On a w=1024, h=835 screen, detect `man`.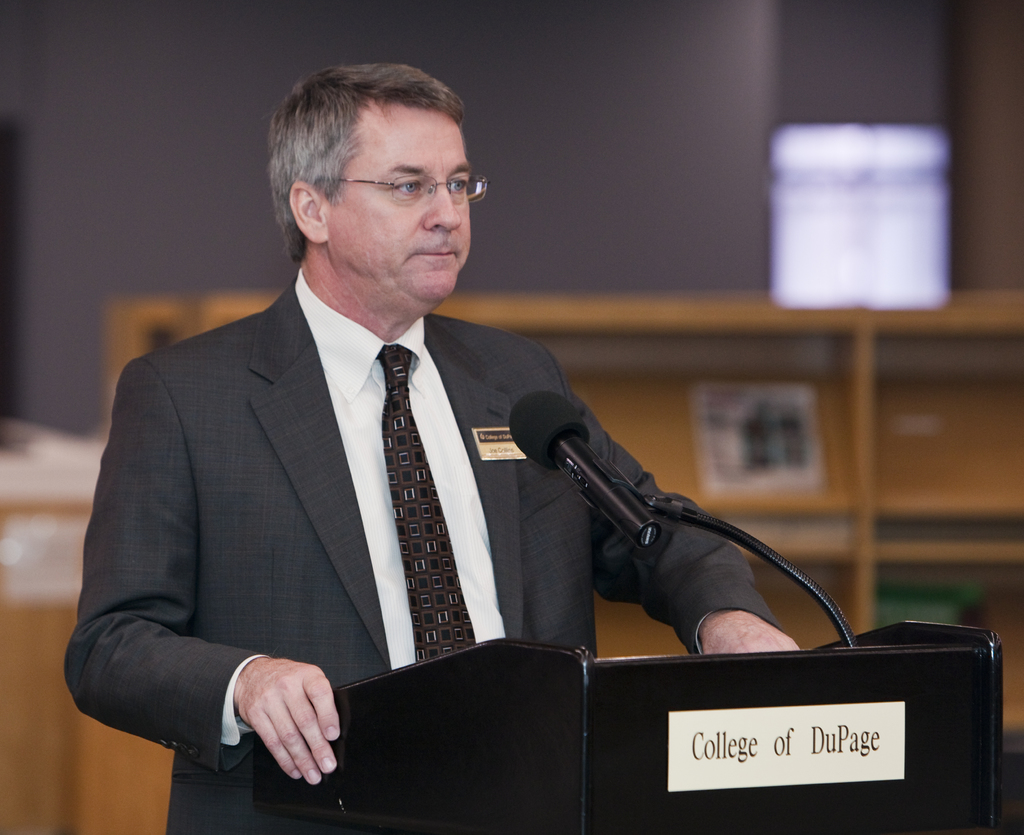
crop(100, 88, 850, 797).
